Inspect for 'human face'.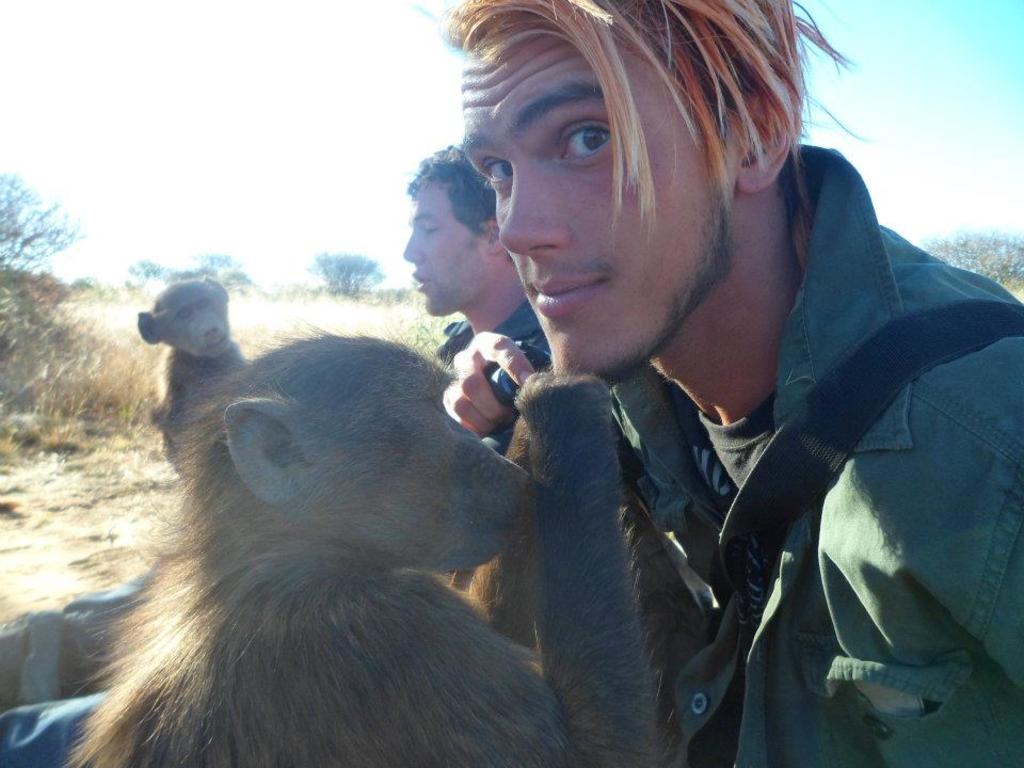
Inspection: locate(403, 182, 493, 311).
